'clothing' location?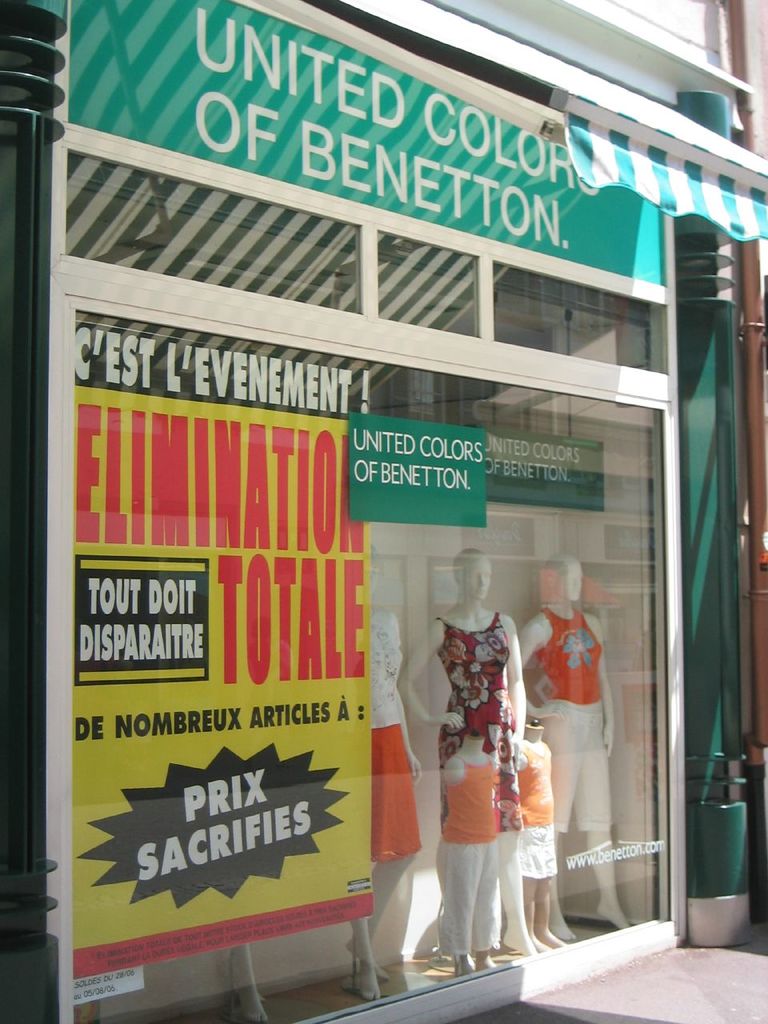
<region>533, 602, 614, 834</region>
